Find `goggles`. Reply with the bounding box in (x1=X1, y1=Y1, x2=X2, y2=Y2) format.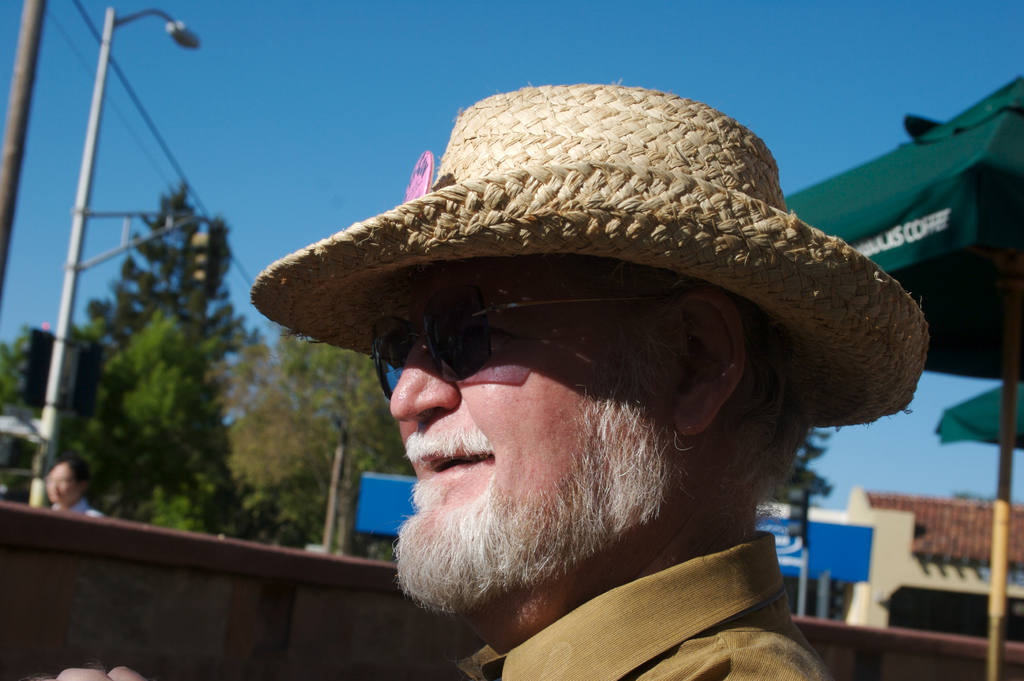
(x1=360, y1=275, x2=671, y2=413).
